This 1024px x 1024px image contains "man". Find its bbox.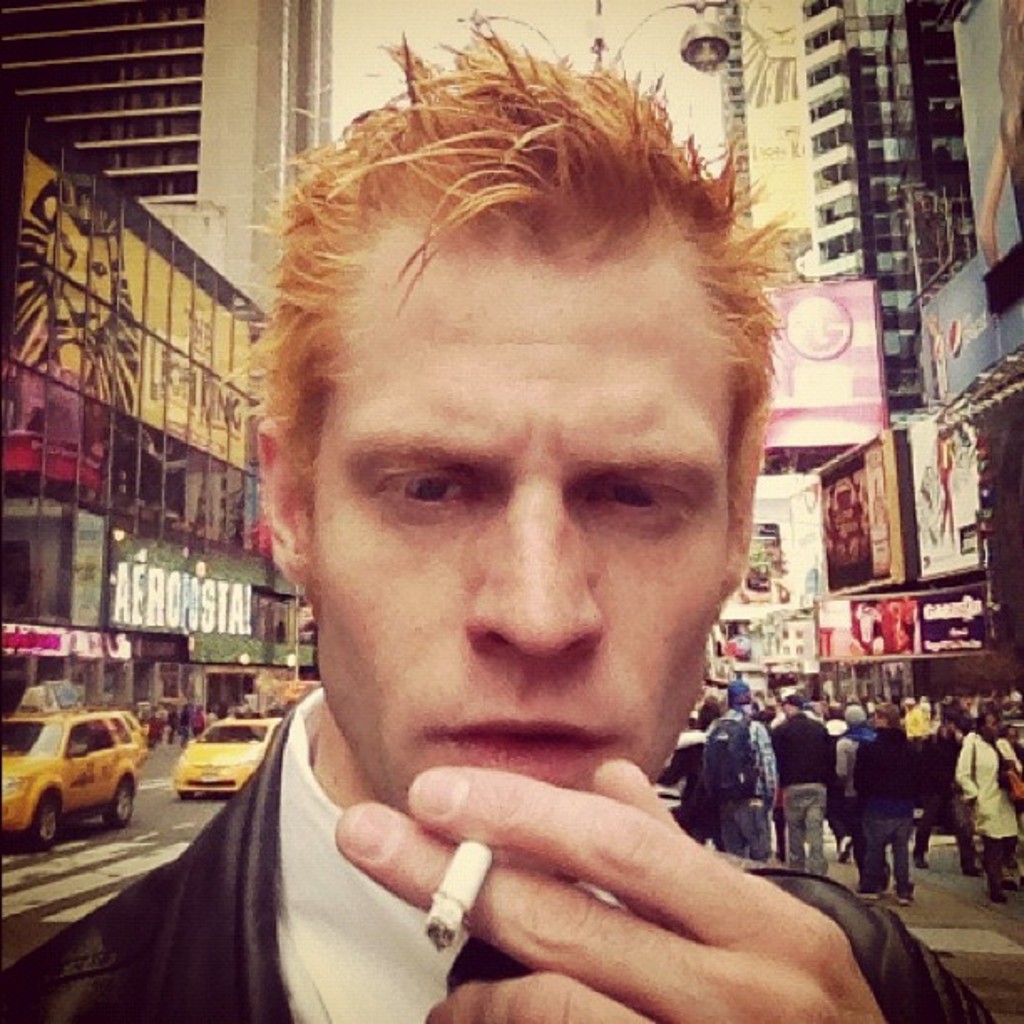
bbox=(855, 696, 919, 912).
